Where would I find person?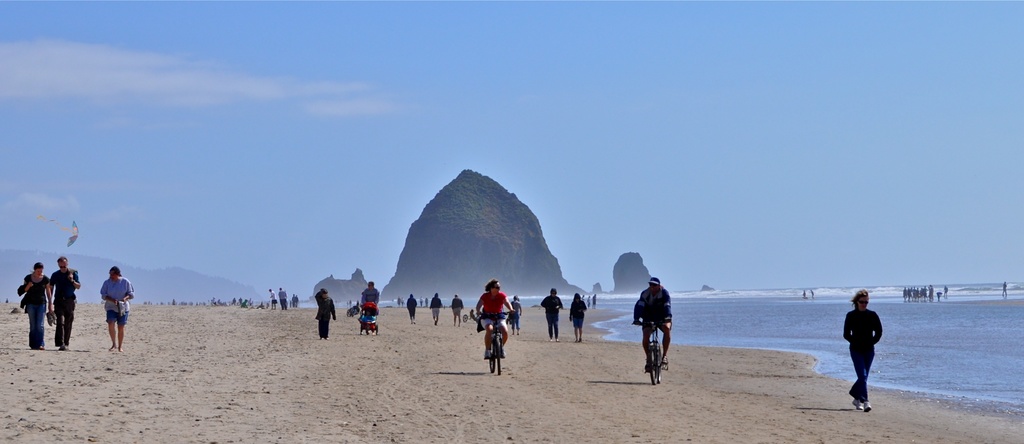
At region(543, 290, 565, 337).
